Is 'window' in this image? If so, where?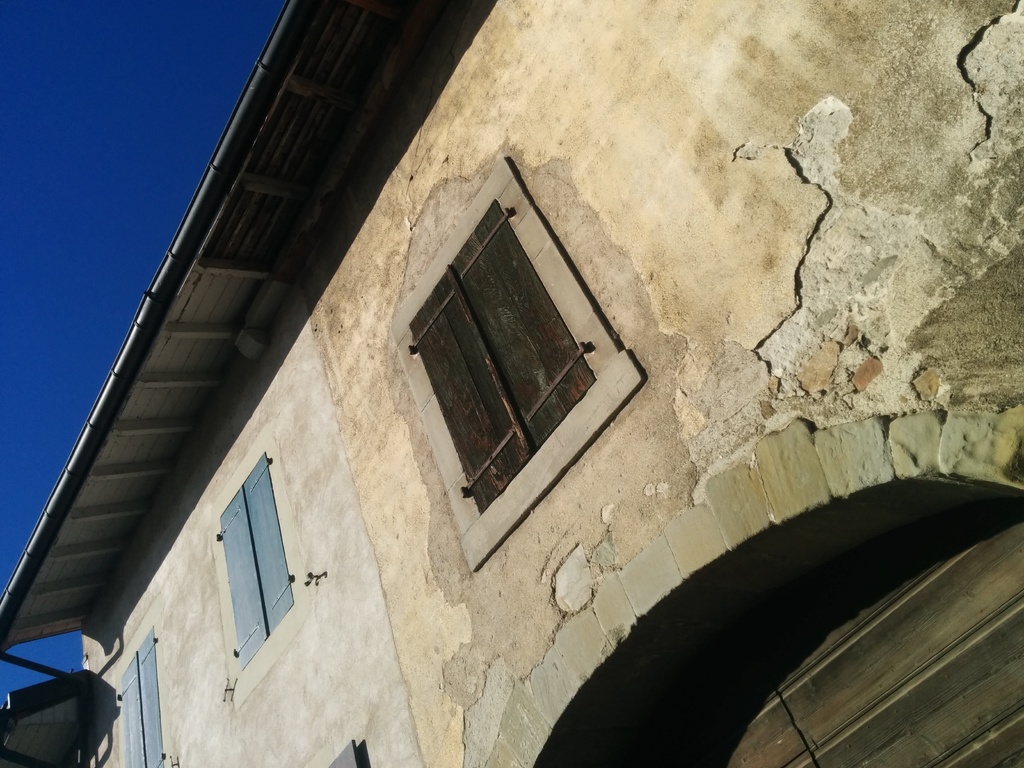
Yes, at 417 161 633 522.
